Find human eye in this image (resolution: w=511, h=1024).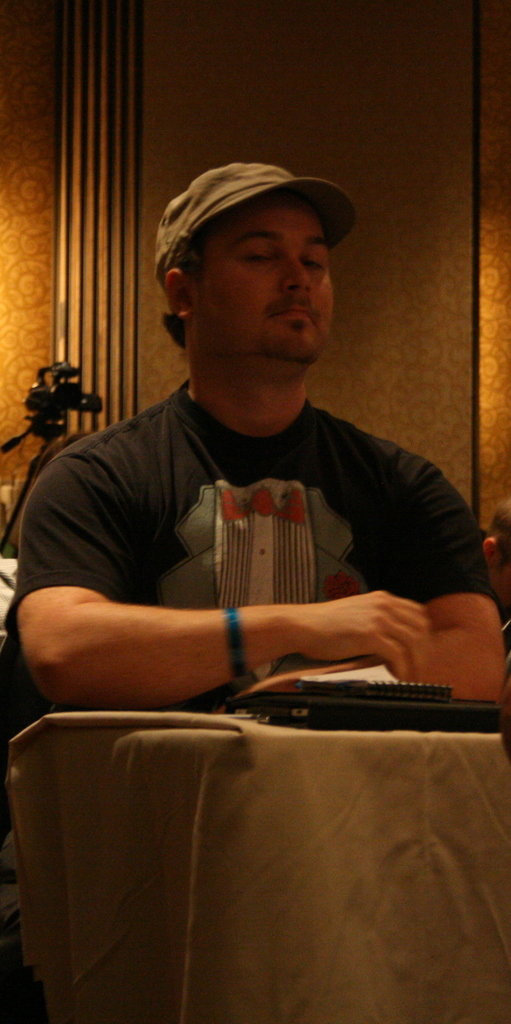
left=302, top=252, right=327, bottom=273.
